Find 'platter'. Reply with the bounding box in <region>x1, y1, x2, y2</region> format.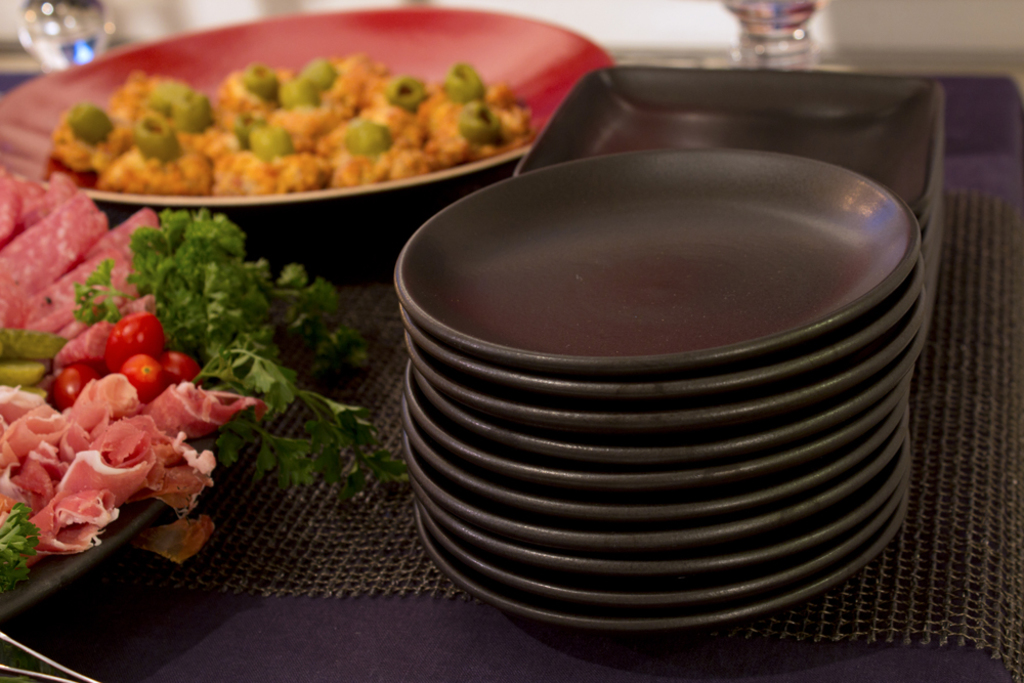
<region>0, 8, 612, 207</region>.
